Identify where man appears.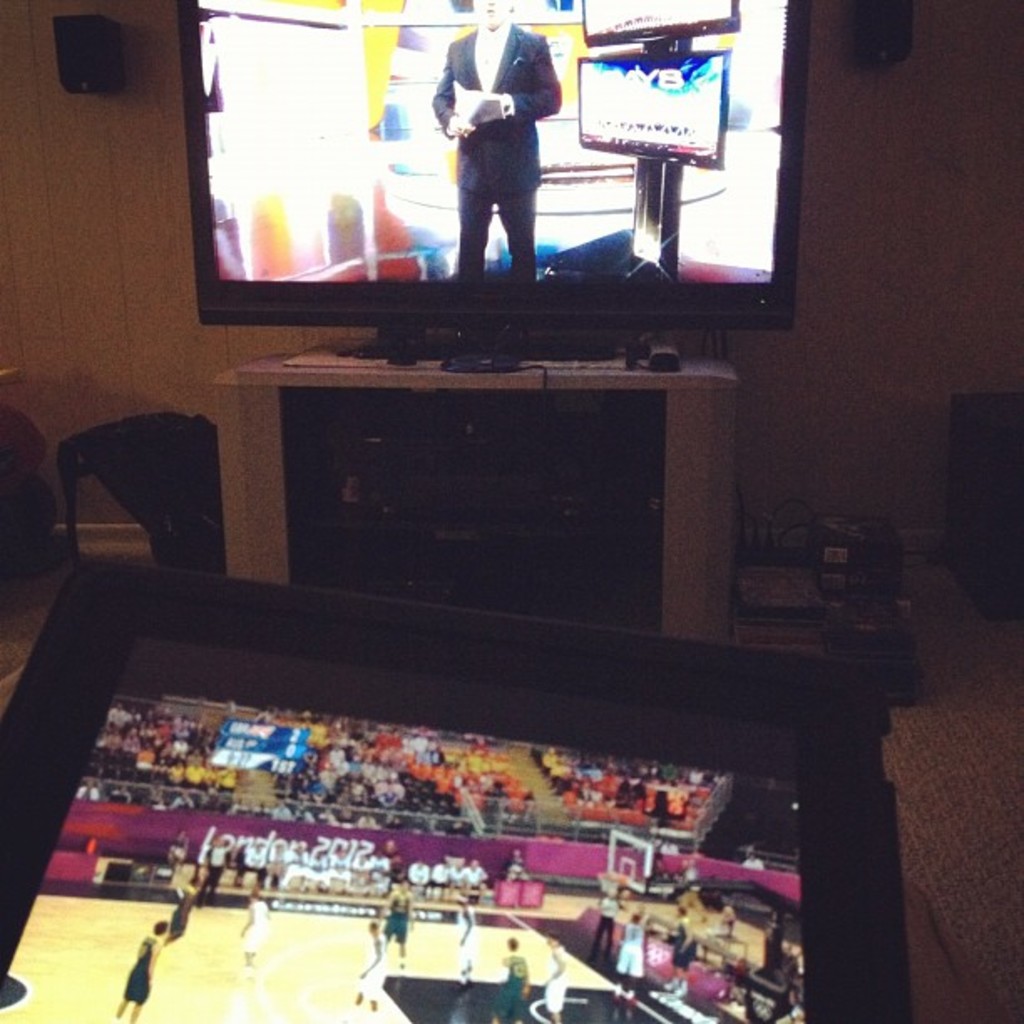
Appears at 239/890/273/991.
